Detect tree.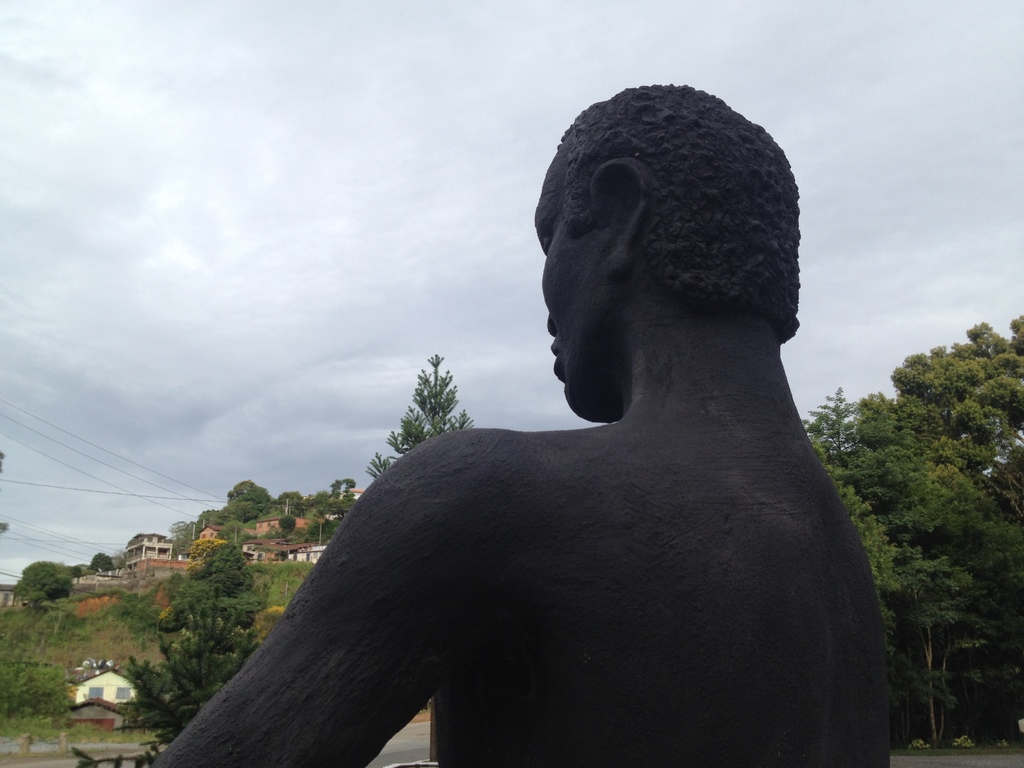
Detected at 15/563/80/609.
